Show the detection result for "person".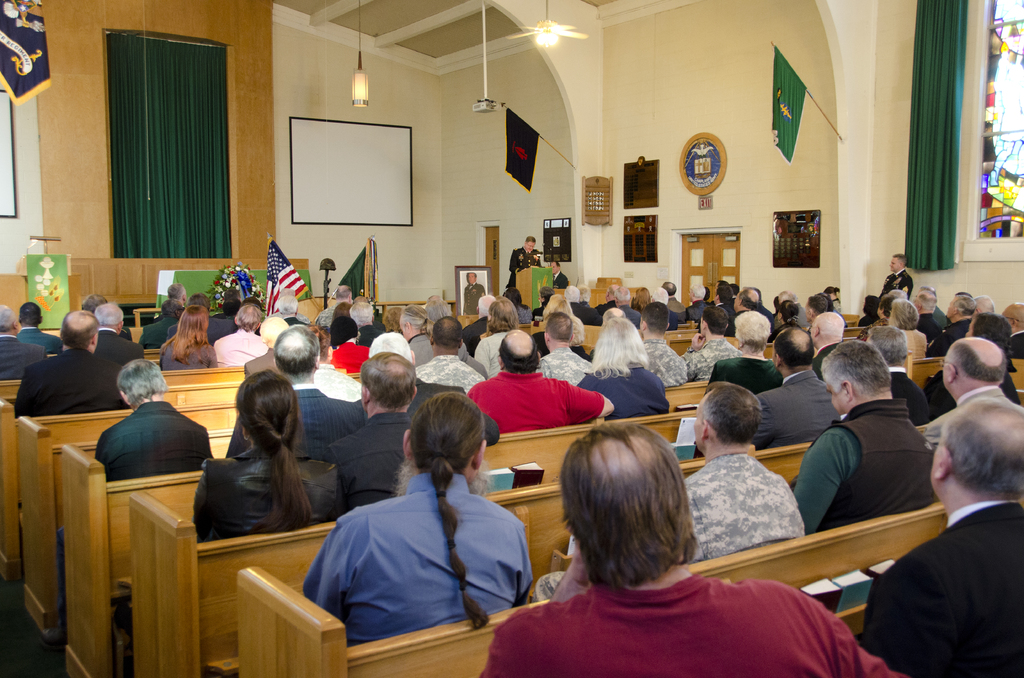
307,393,524,650.
